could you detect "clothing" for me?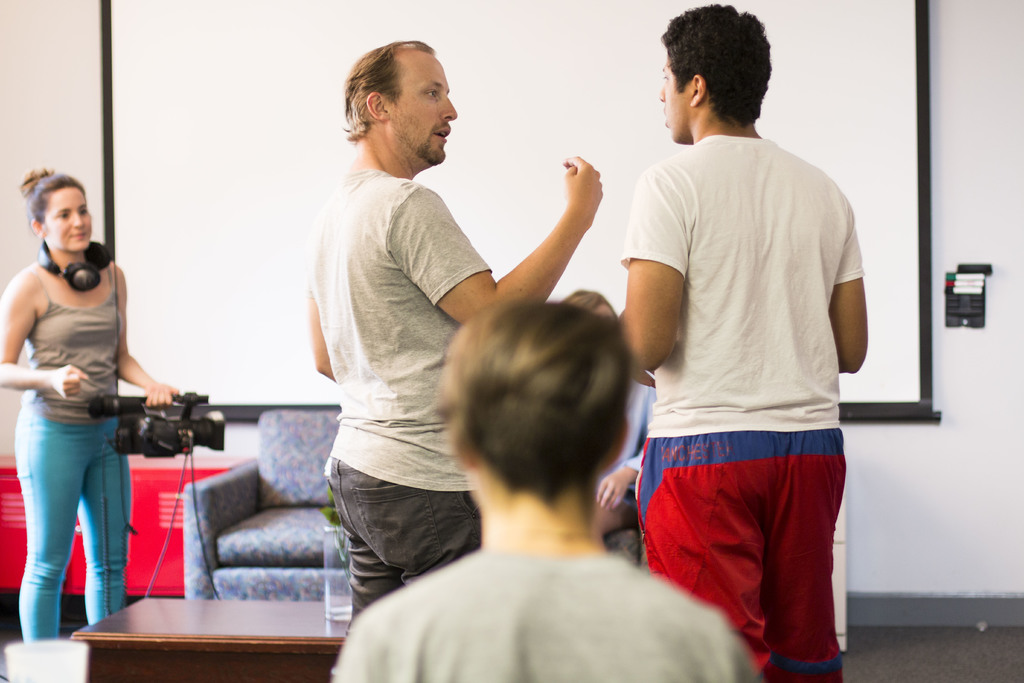
Detection result: (632,122,870,630).
